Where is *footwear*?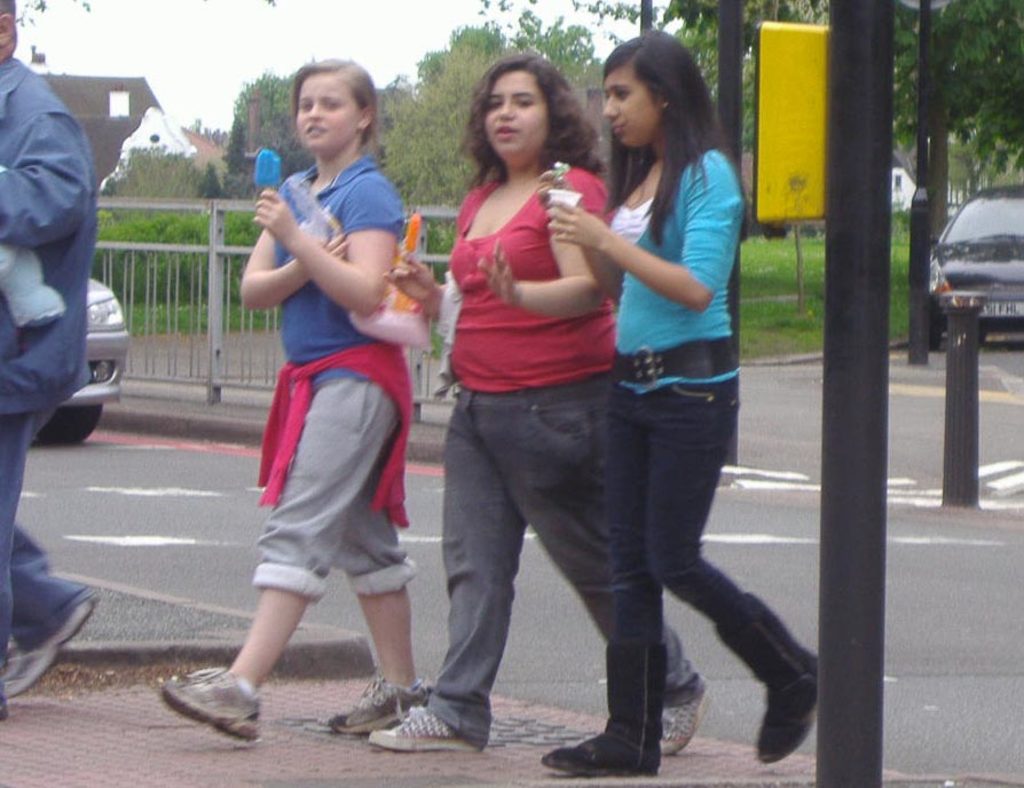
[662, 678, 714, 755].
